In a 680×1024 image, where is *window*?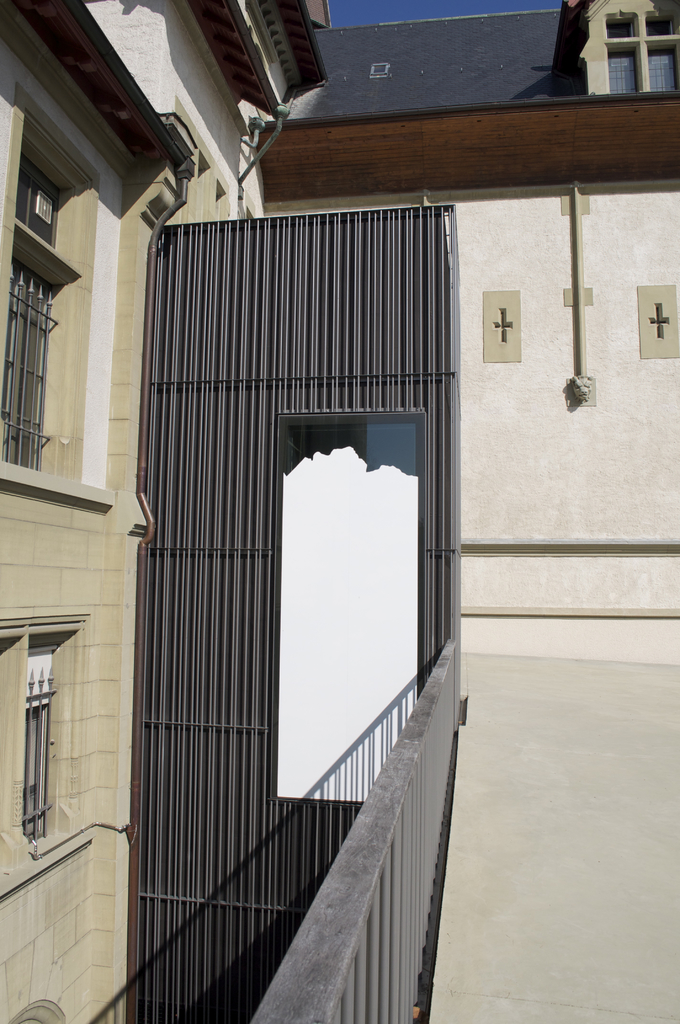
box(596, 10, 667, 74).
